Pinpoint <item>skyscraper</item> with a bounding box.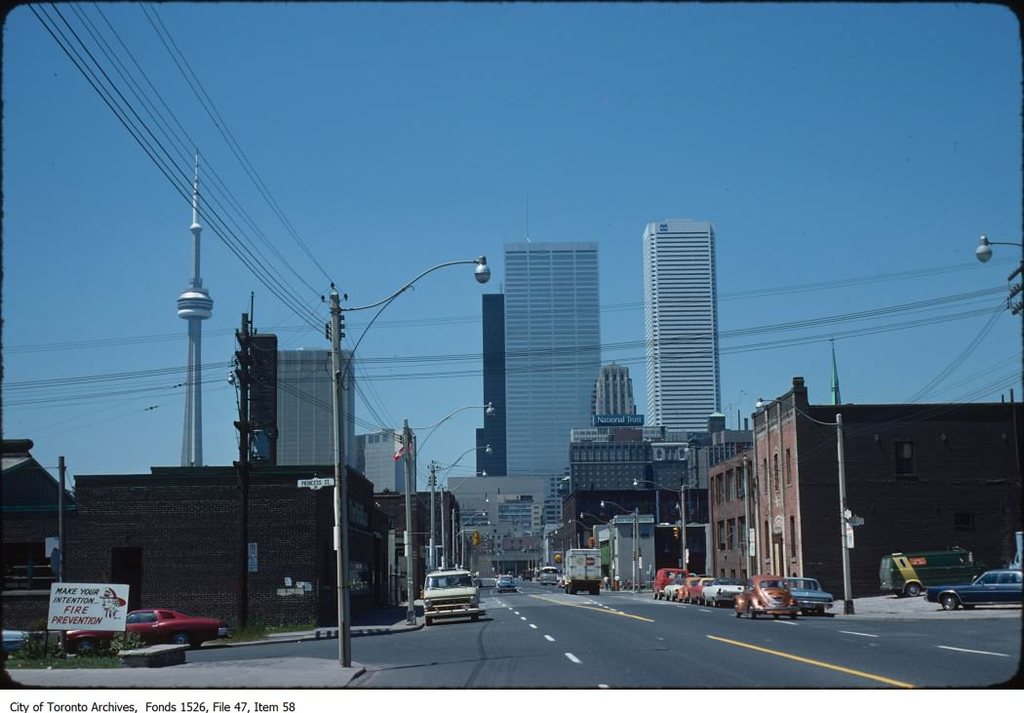
bbox=[643, 217, 728, 444].
